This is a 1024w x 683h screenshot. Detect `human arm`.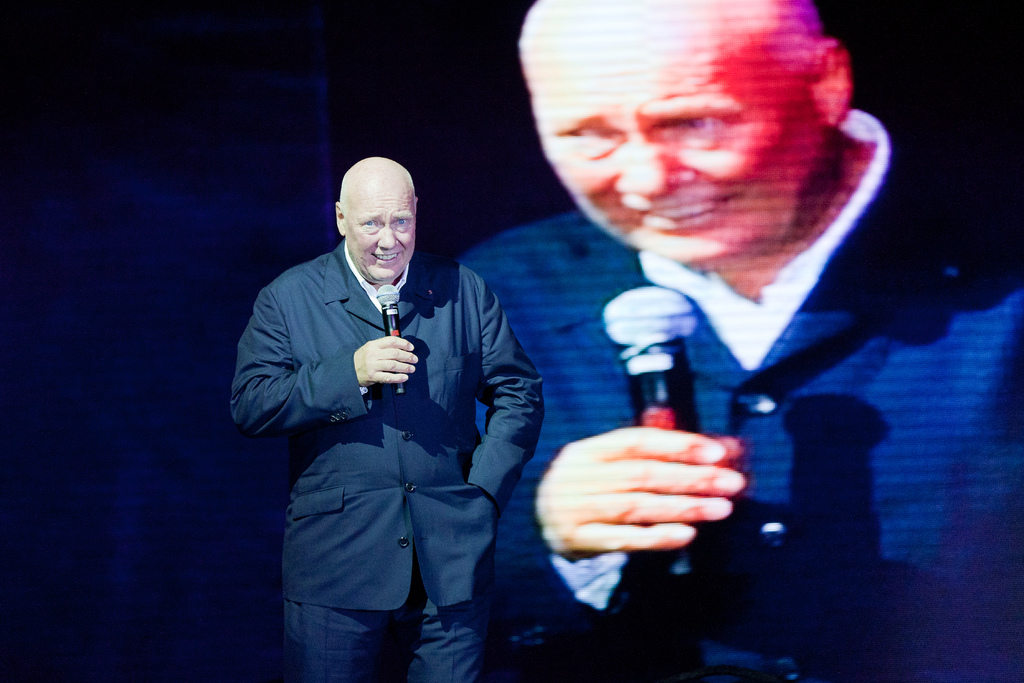
(465,270,554,519).
